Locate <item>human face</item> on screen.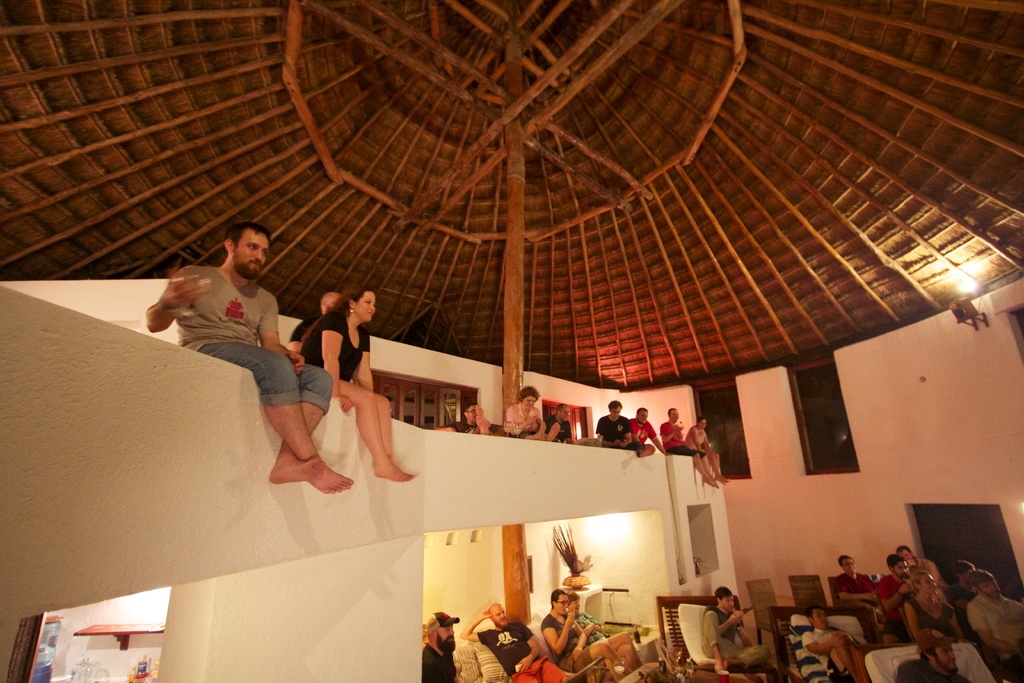
On screen at left=640, top=410, right=648, bottom=424.
